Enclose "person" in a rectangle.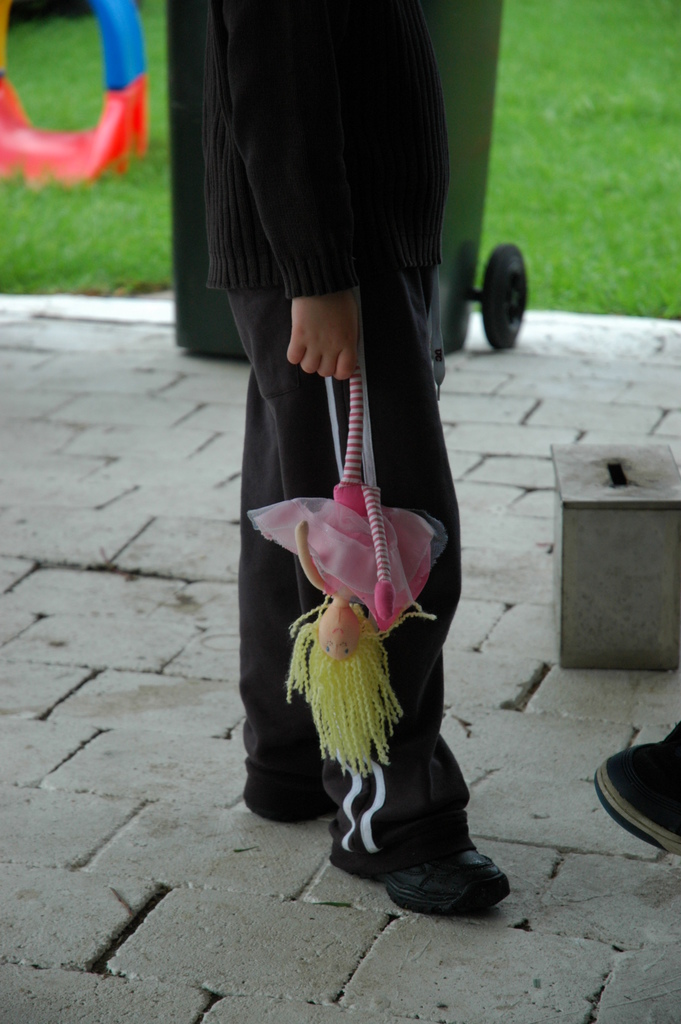
locate(186, 0, 504, 909).
